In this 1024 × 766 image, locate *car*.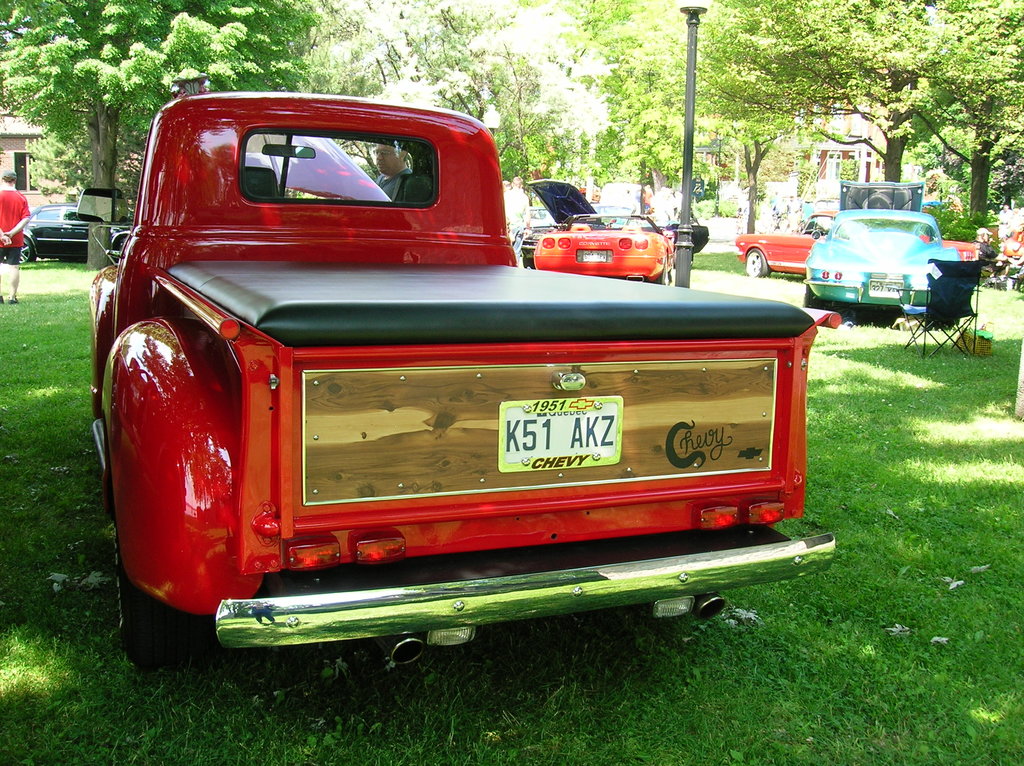
Bounding box: 540:216:672:280.
